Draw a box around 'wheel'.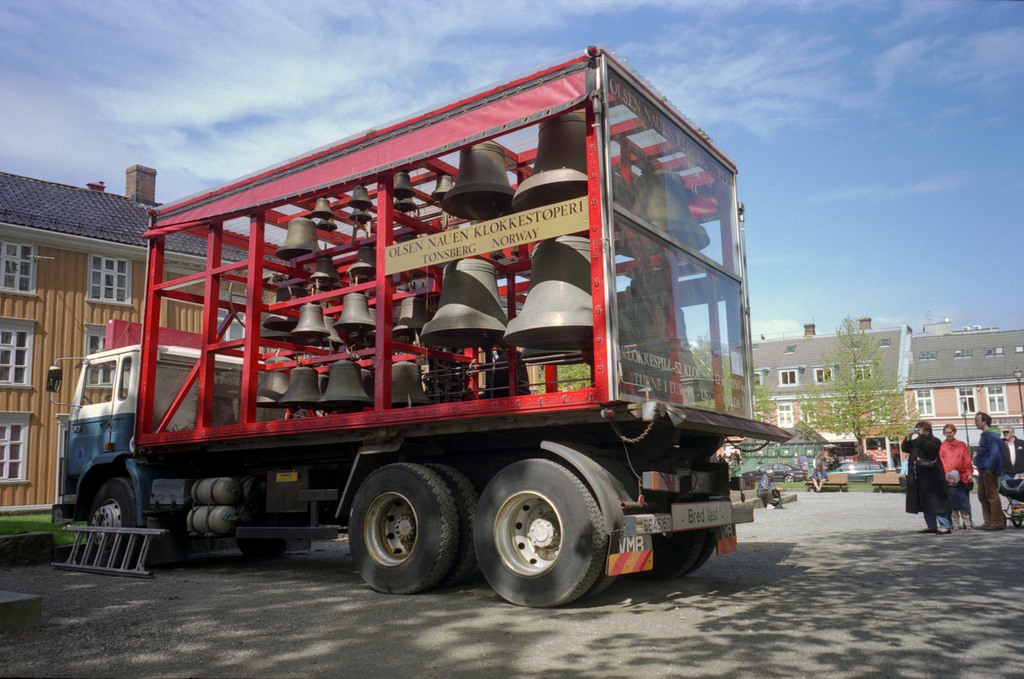
1013 521 1023 526.
